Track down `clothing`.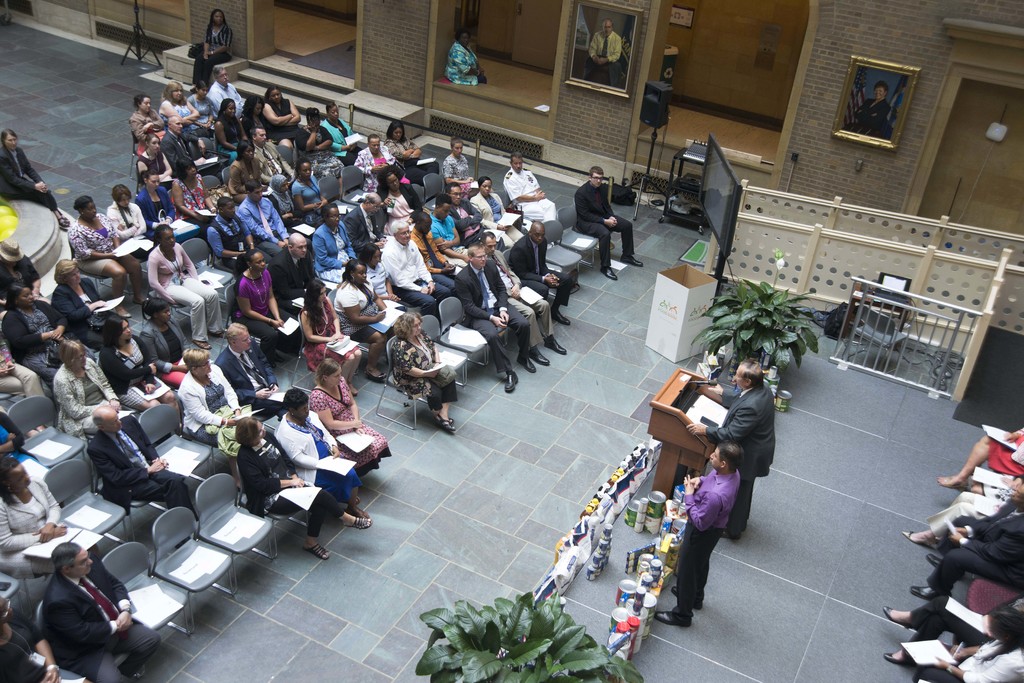
Tracked to pyautogui.locateOnScreen(176, 366, 242, 440).
